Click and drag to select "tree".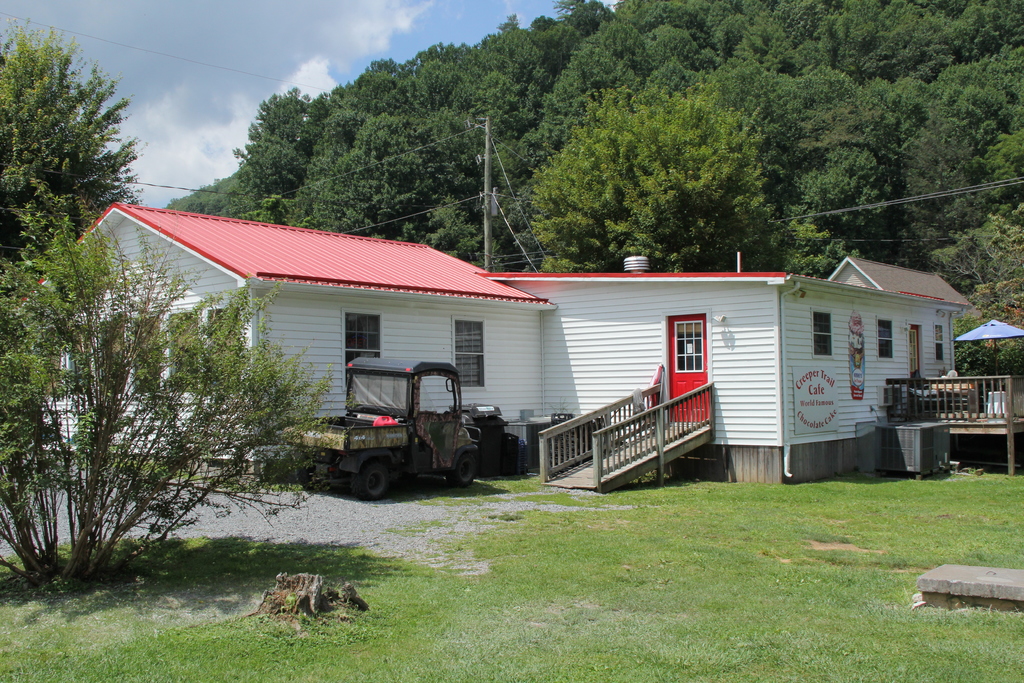
Selection: detection(520, 84, 780, 279).
